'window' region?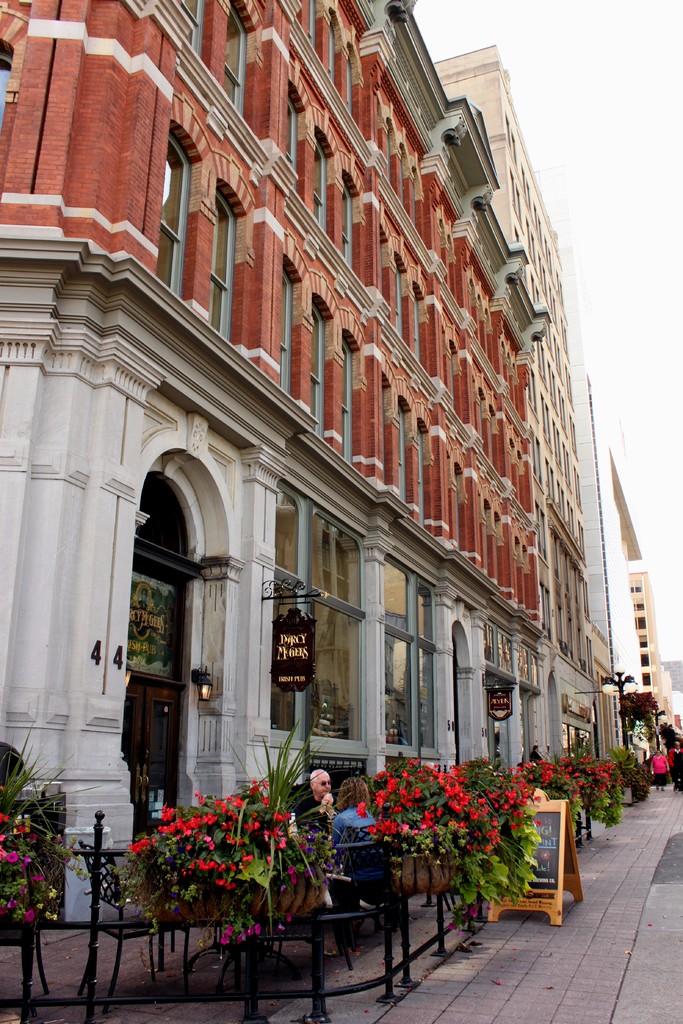
pyautogui.locateOnScreen(283, 280, 299, 407)
